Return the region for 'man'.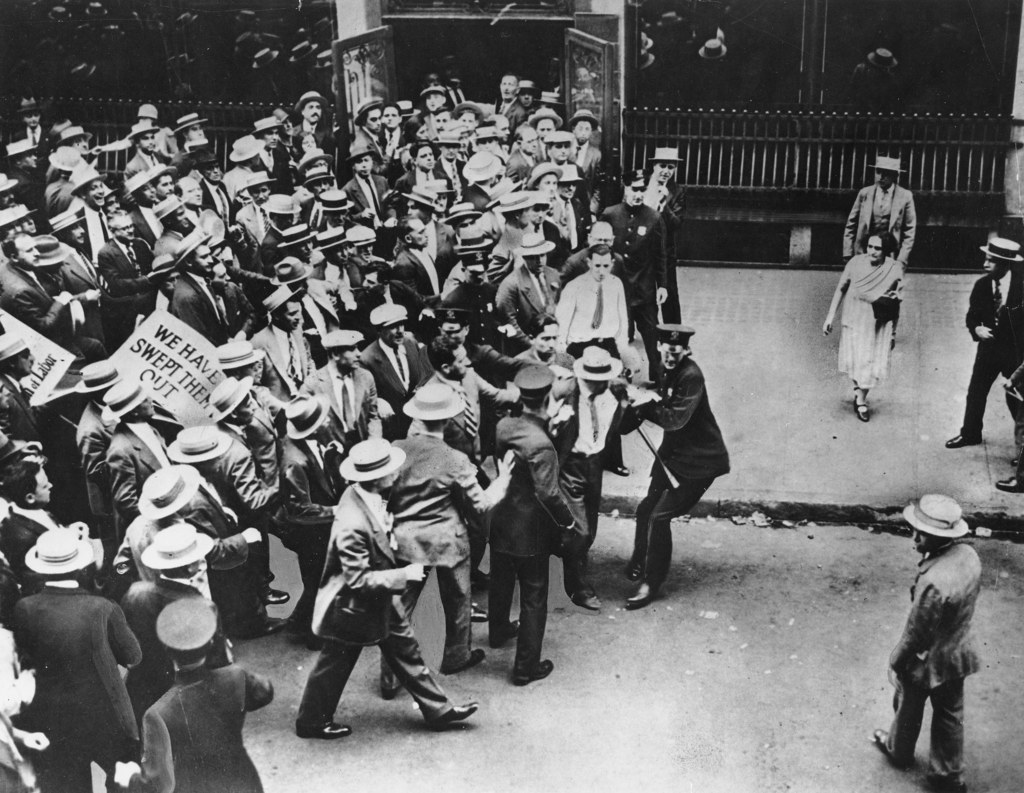
{"left": 840, "top": 156, "right": 916, "bottom": 275}.
